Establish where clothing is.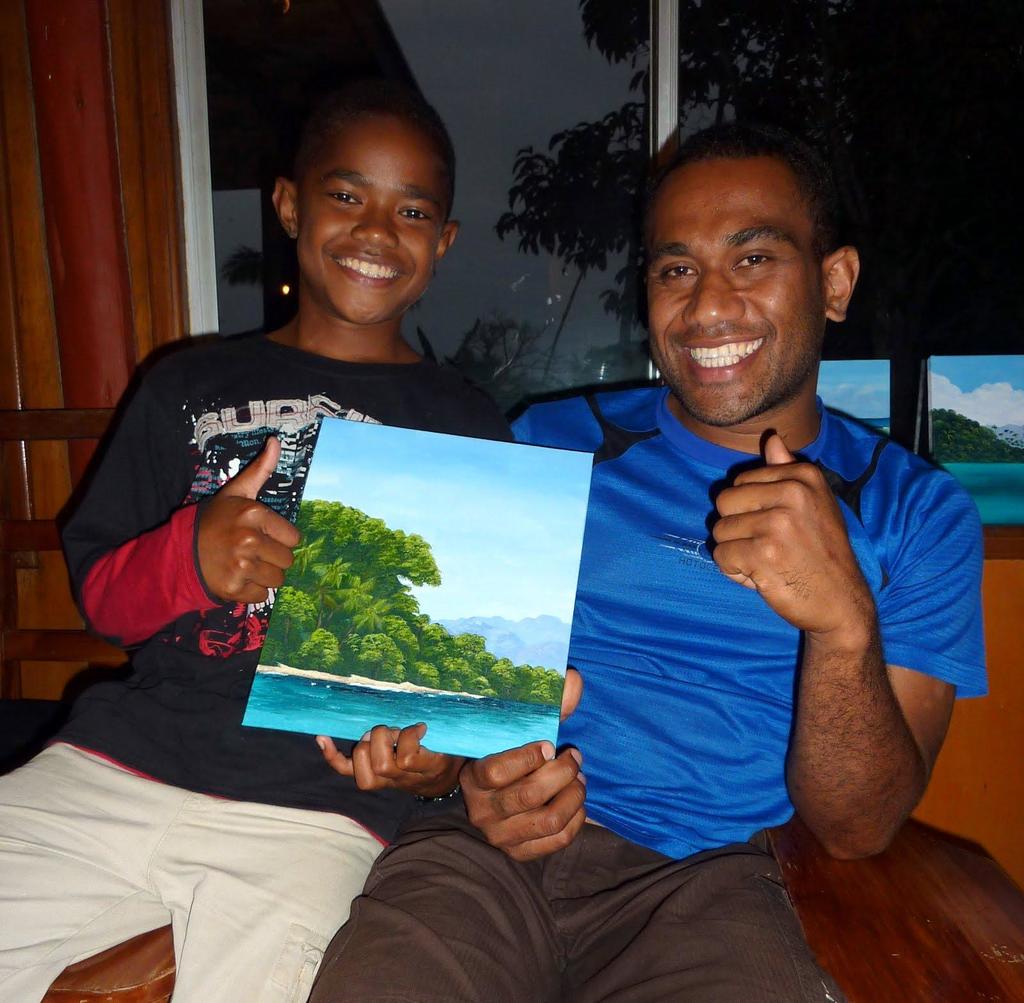
Established at rect(34, 316, 441, 958).
